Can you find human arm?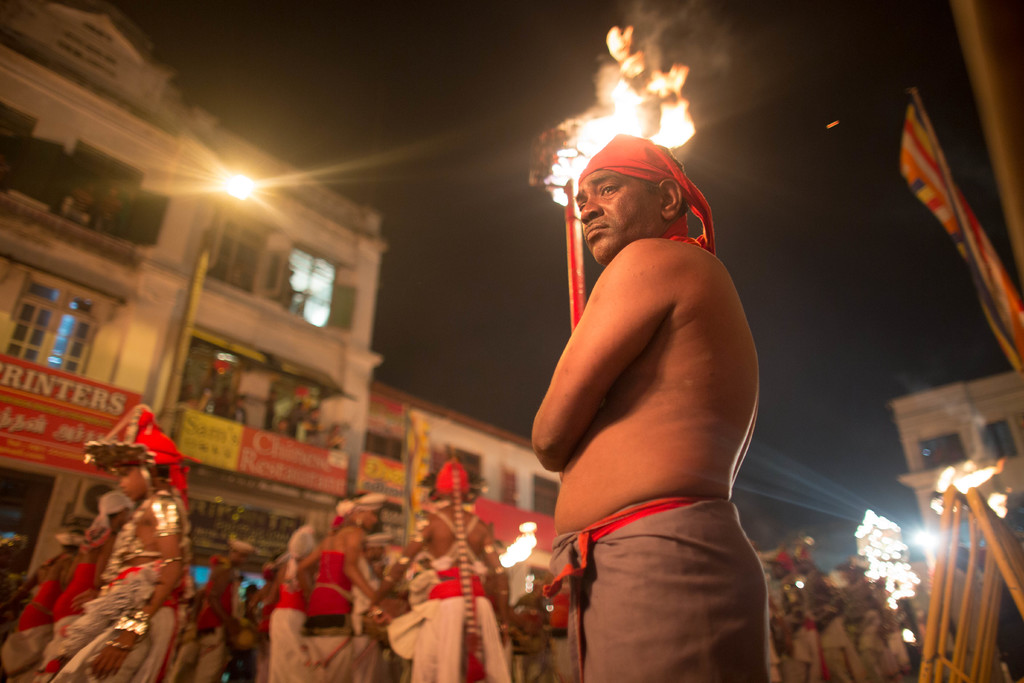
Yes, bounding box: region(92, 520, 113, 583).
